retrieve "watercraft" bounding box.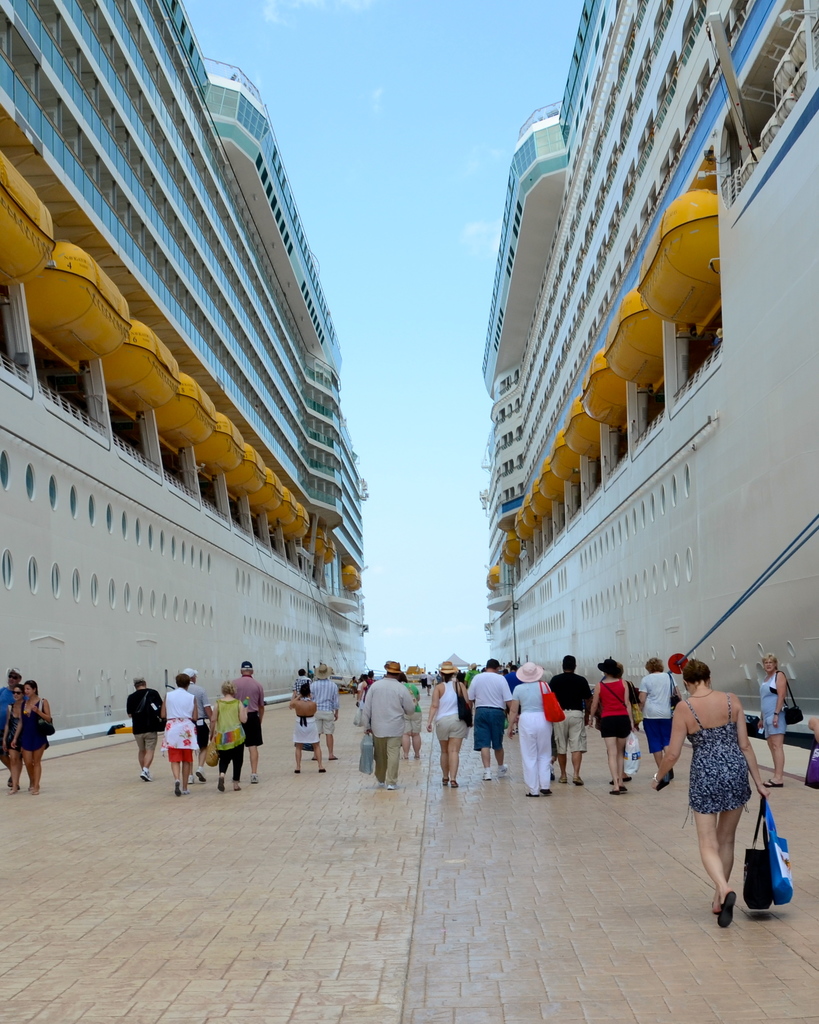
Bounding box: bbox(0, 0, 369, 762).
